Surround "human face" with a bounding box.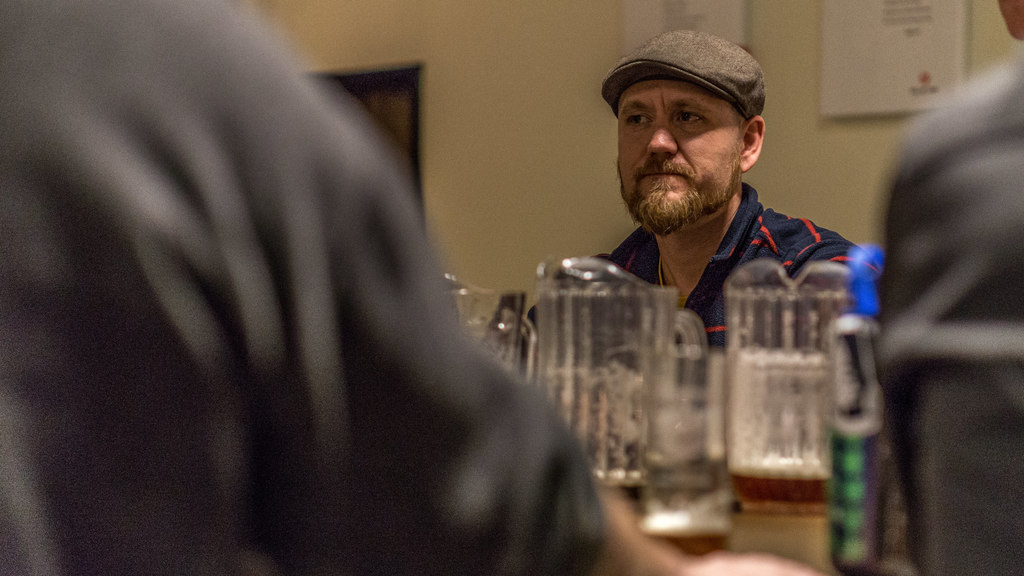
[left=616, top=76, right=743, bottom=232].
